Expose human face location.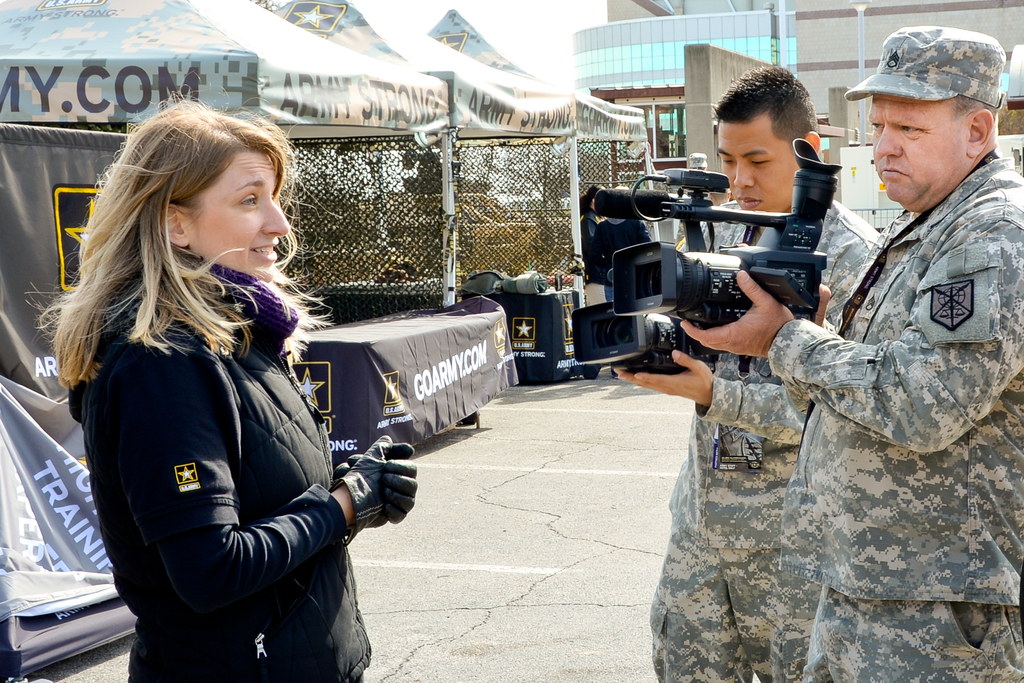
Exposed at BBox(720, 115, 808, 217).
